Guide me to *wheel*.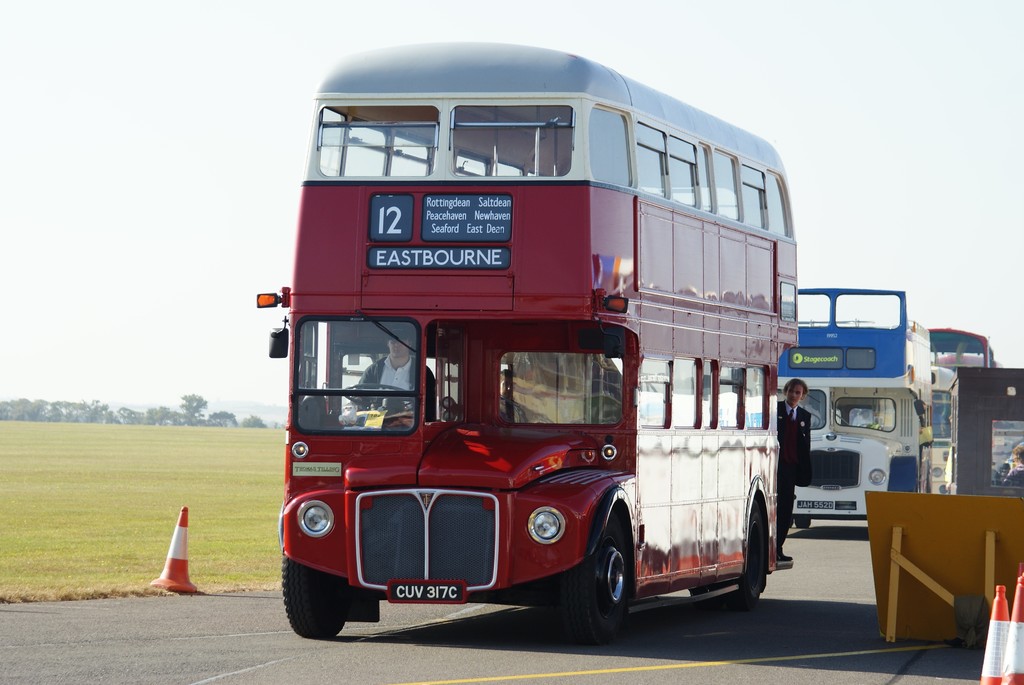
Guidance: {"x1": 793, "y1": 517, "x2": 811, "y2": 533}.
